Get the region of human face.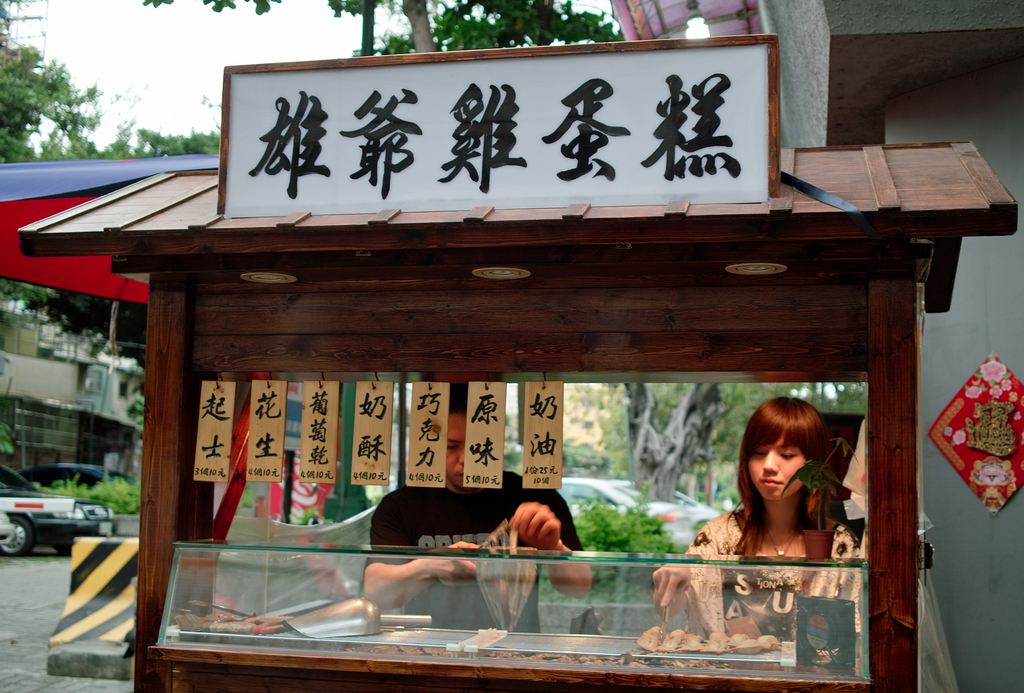
(744,433,806,505).
